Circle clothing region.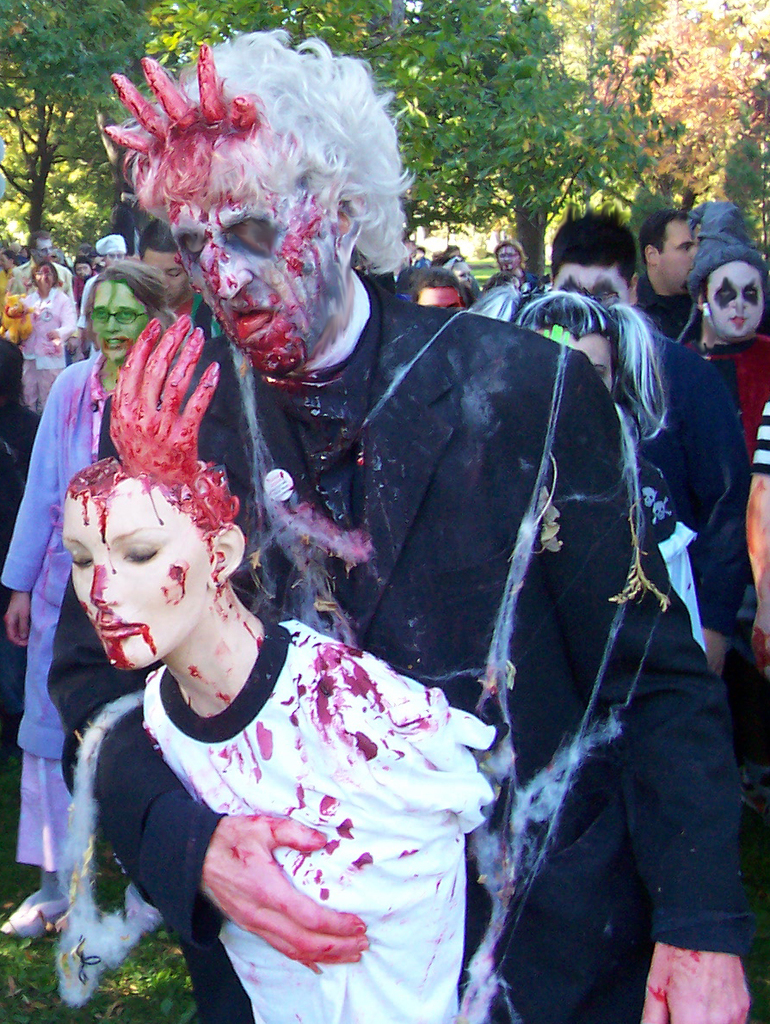
Region: box=[0, 352, 46, 523].
